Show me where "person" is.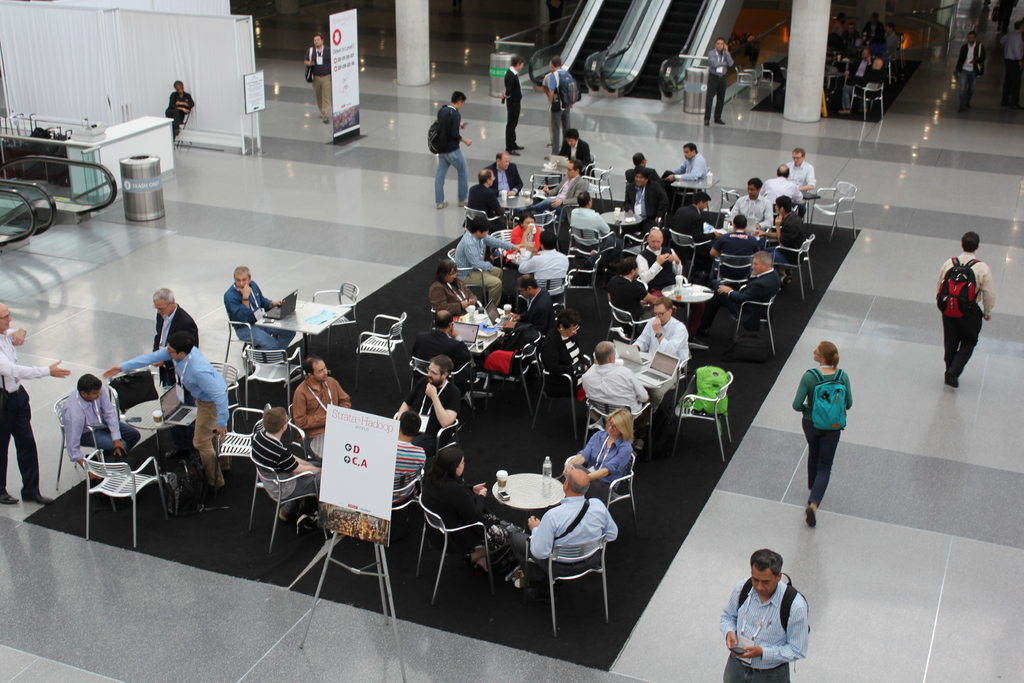
"person" is at select_region(723, 177, 774, 236).
